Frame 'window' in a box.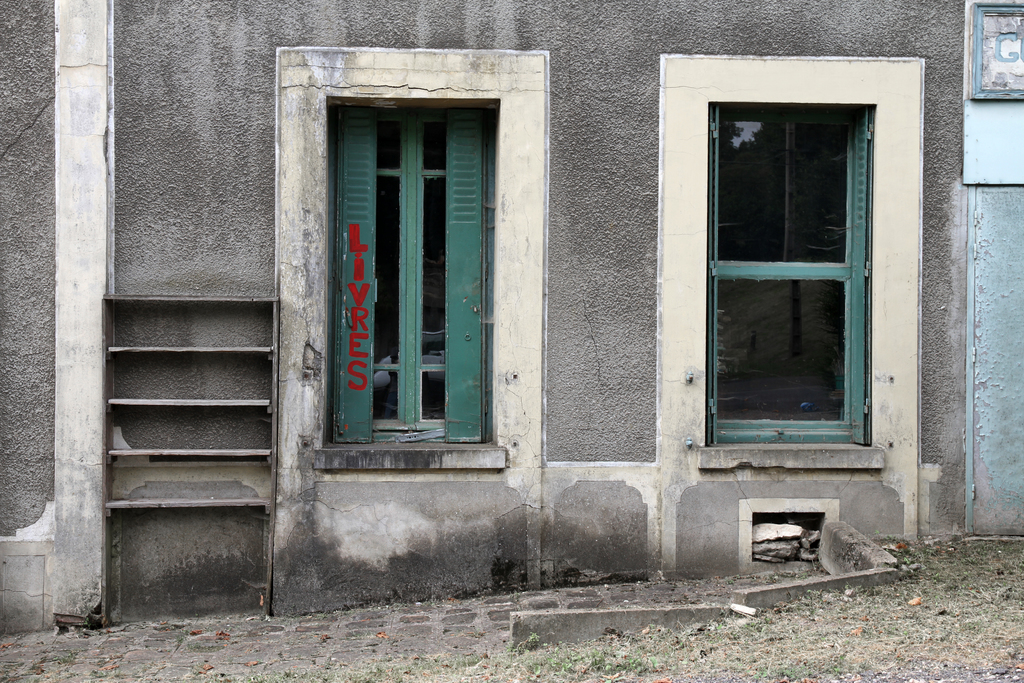
<bbox>324, 20, 508, 463</bbox>.
